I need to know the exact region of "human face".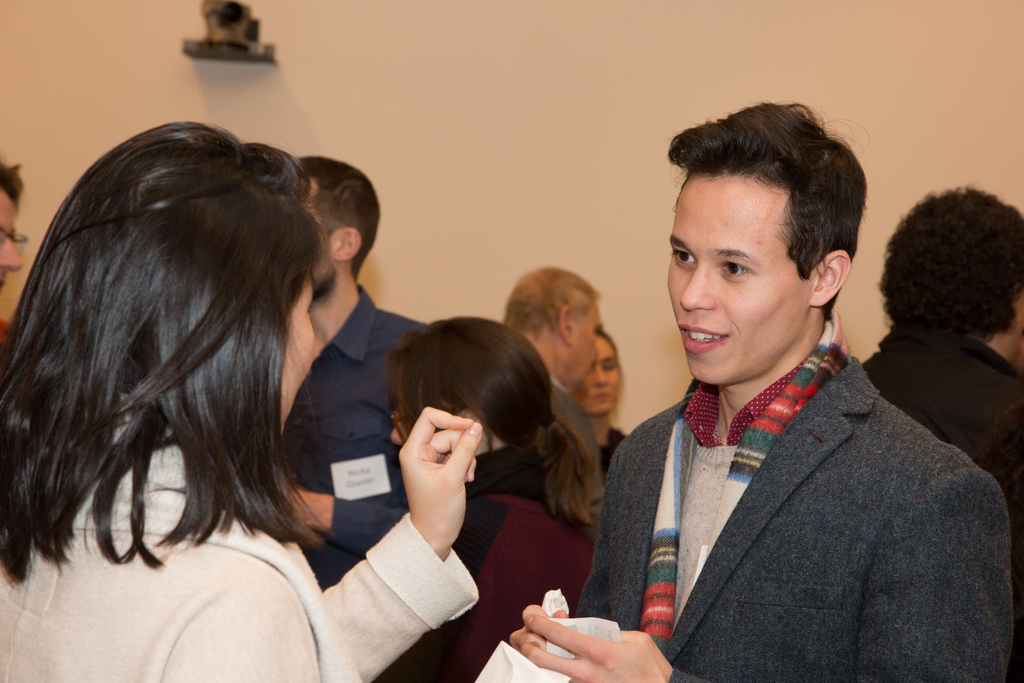
Region: x1=276, y1=262, x2=319, y2=436.
